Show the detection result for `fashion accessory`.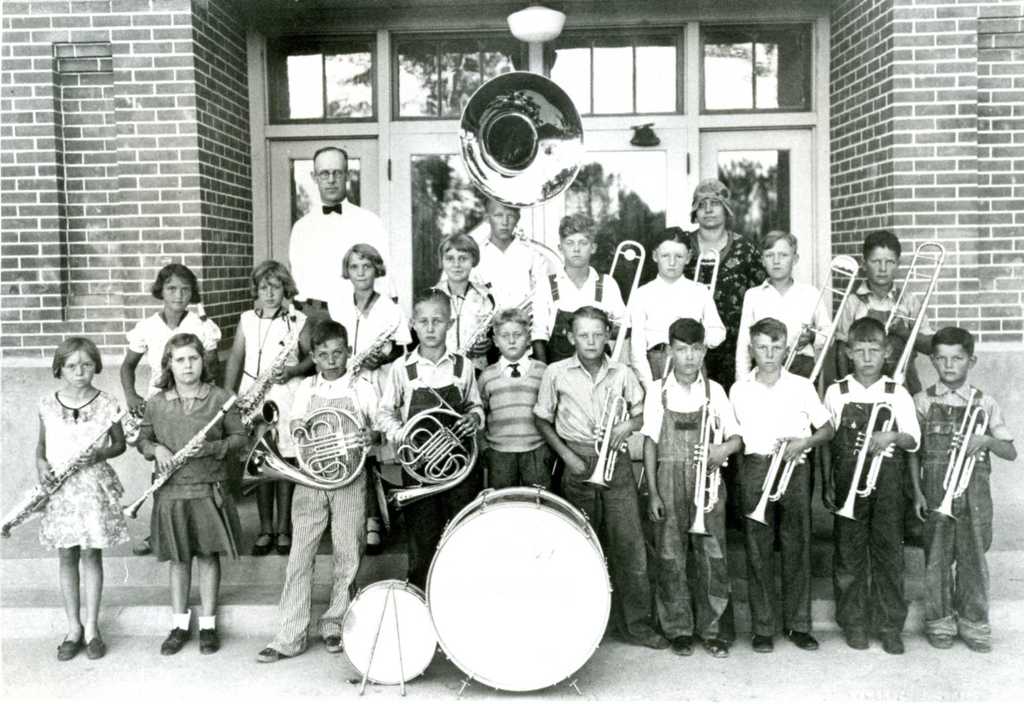
{"left": 671, "top": 632, "right": 695, "bottom": 658}.
